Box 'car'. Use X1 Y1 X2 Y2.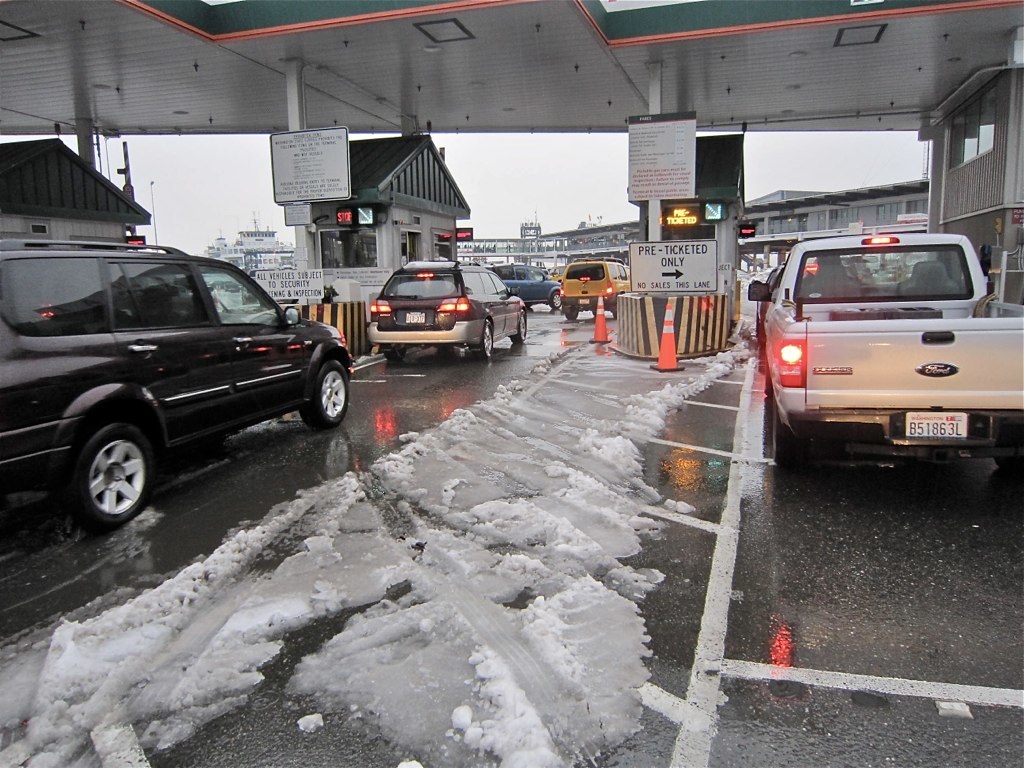
744 228 1023 489.
